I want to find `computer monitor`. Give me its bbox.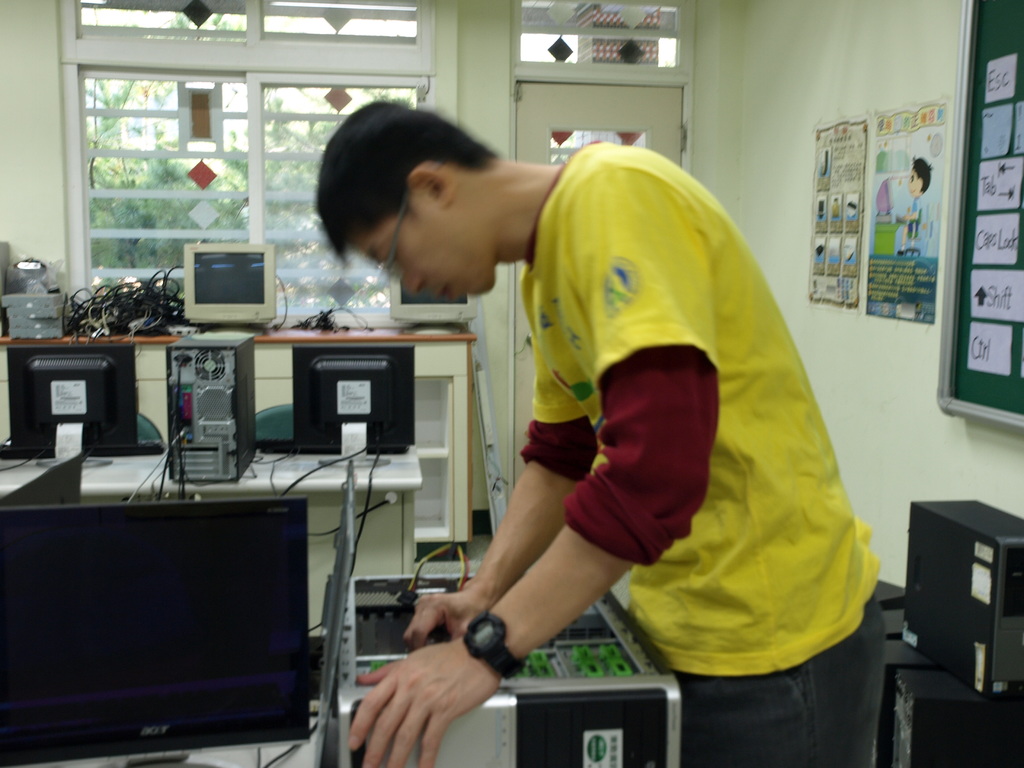
(left=0, top=497, right=313, bottom=767).
